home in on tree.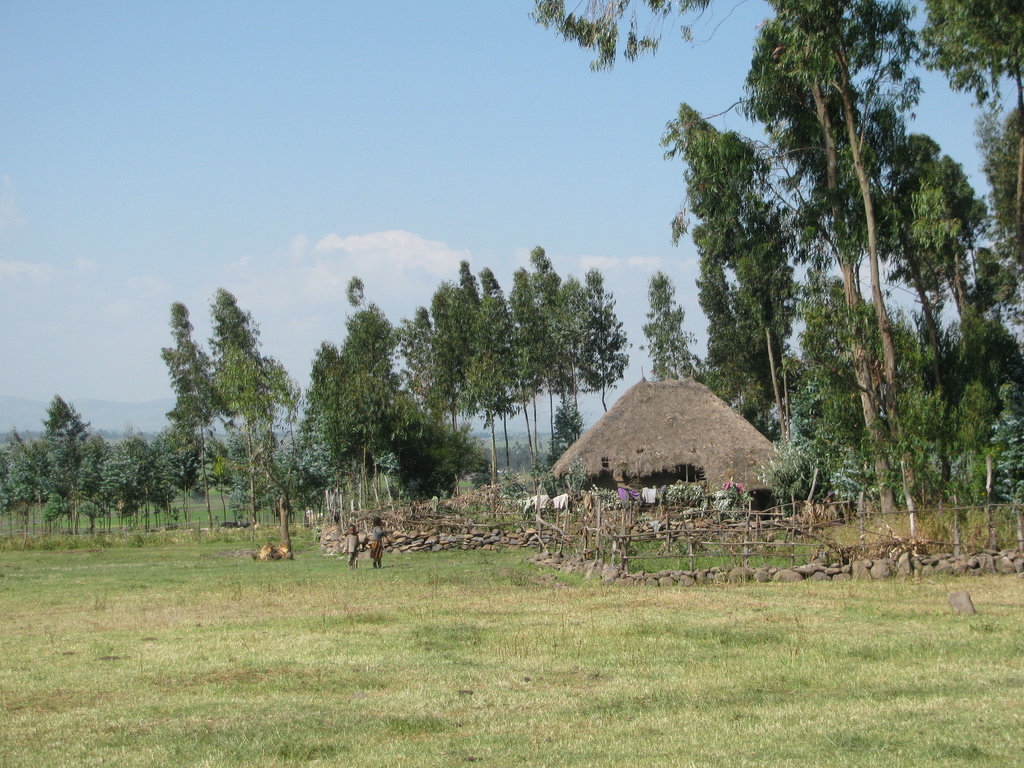
Homed in at BBox(25, 381, 120, 534).
